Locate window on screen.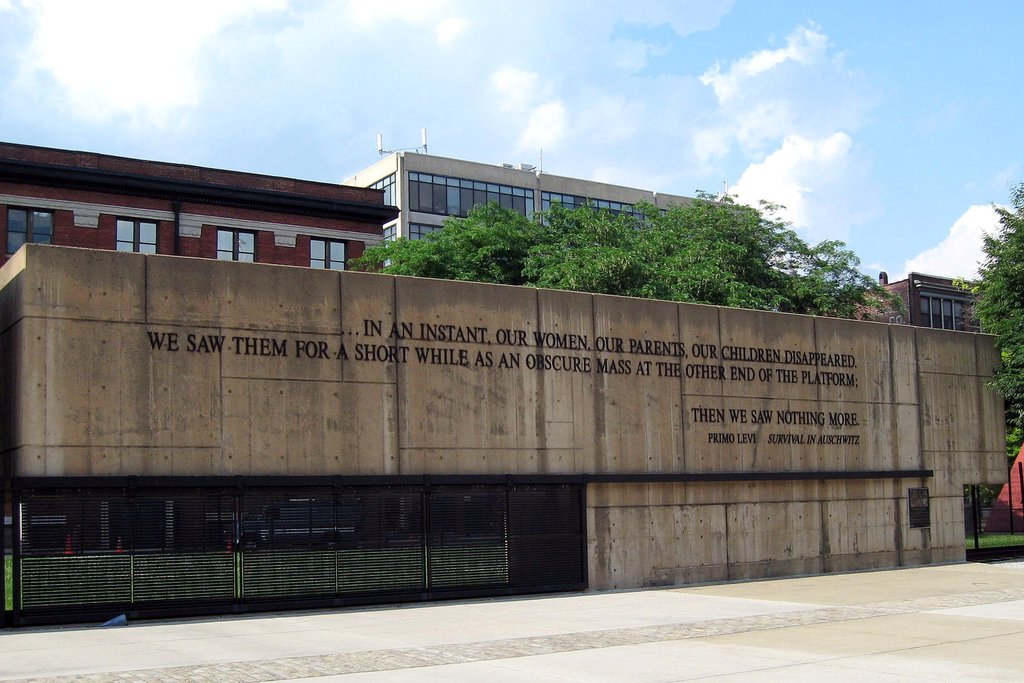
On screen at [216,222,260,262].
